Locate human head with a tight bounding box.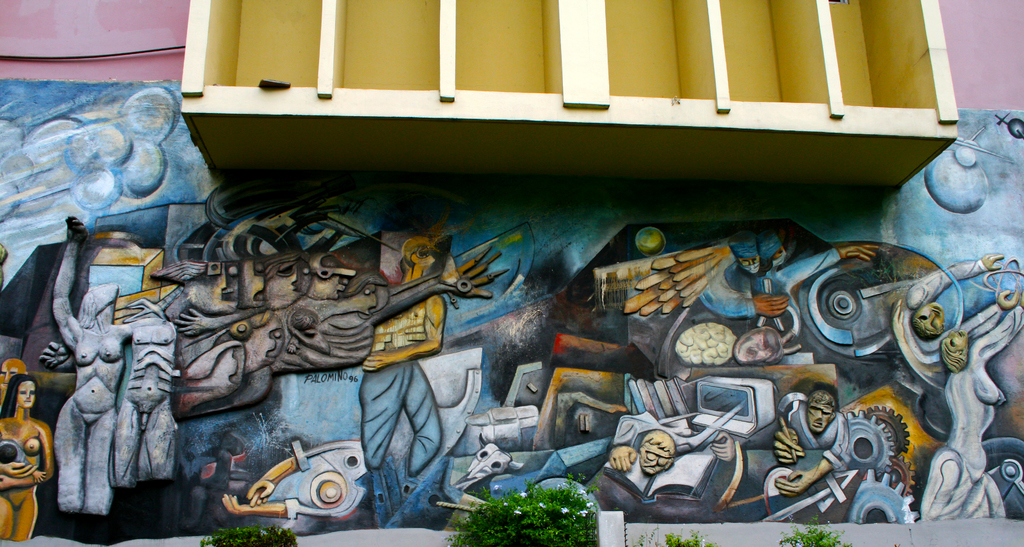
locate(3, 371, 40, 417).
